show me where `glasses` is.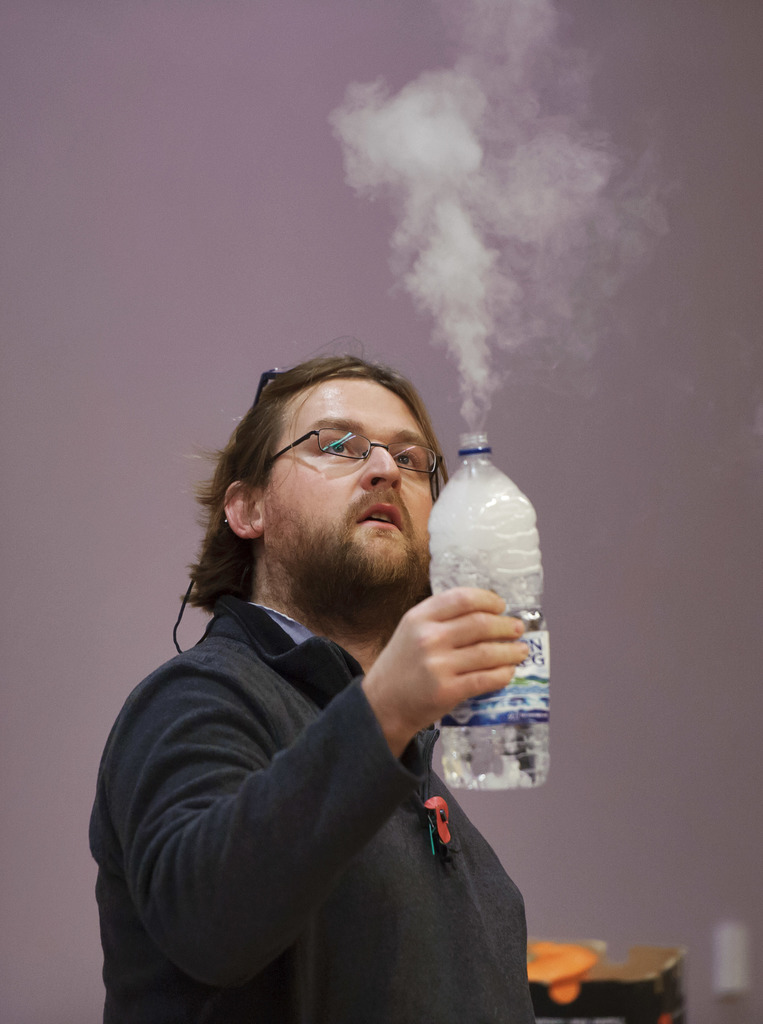
`glasses` is at [265, 426, 447, 486].
